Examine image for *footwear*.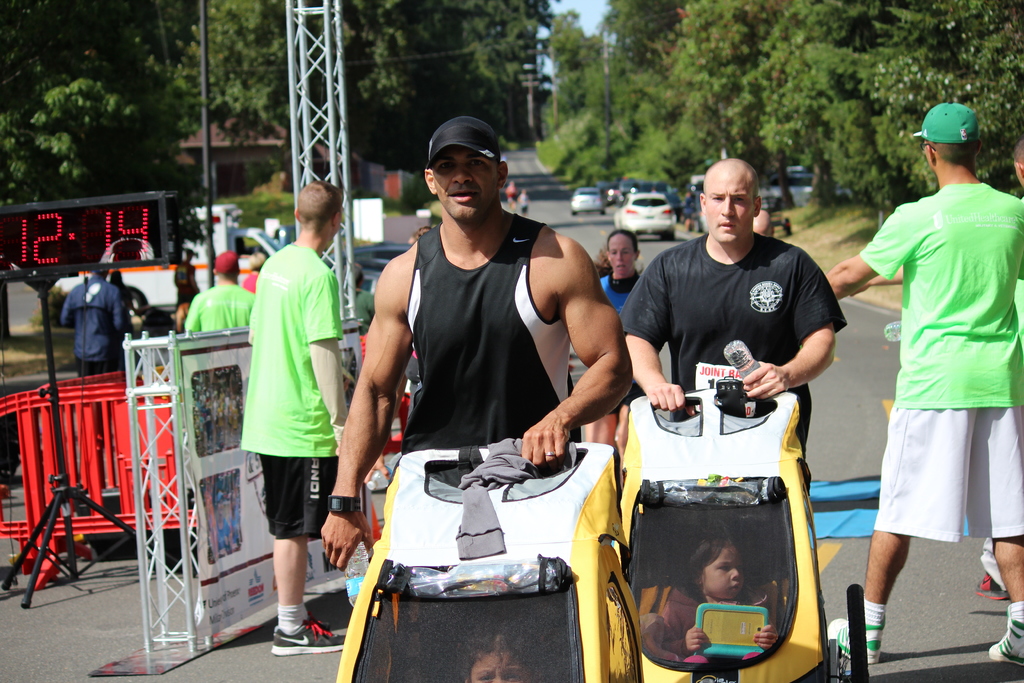
Examination result: [left=977, top=569, right=1014, bottom=607].
